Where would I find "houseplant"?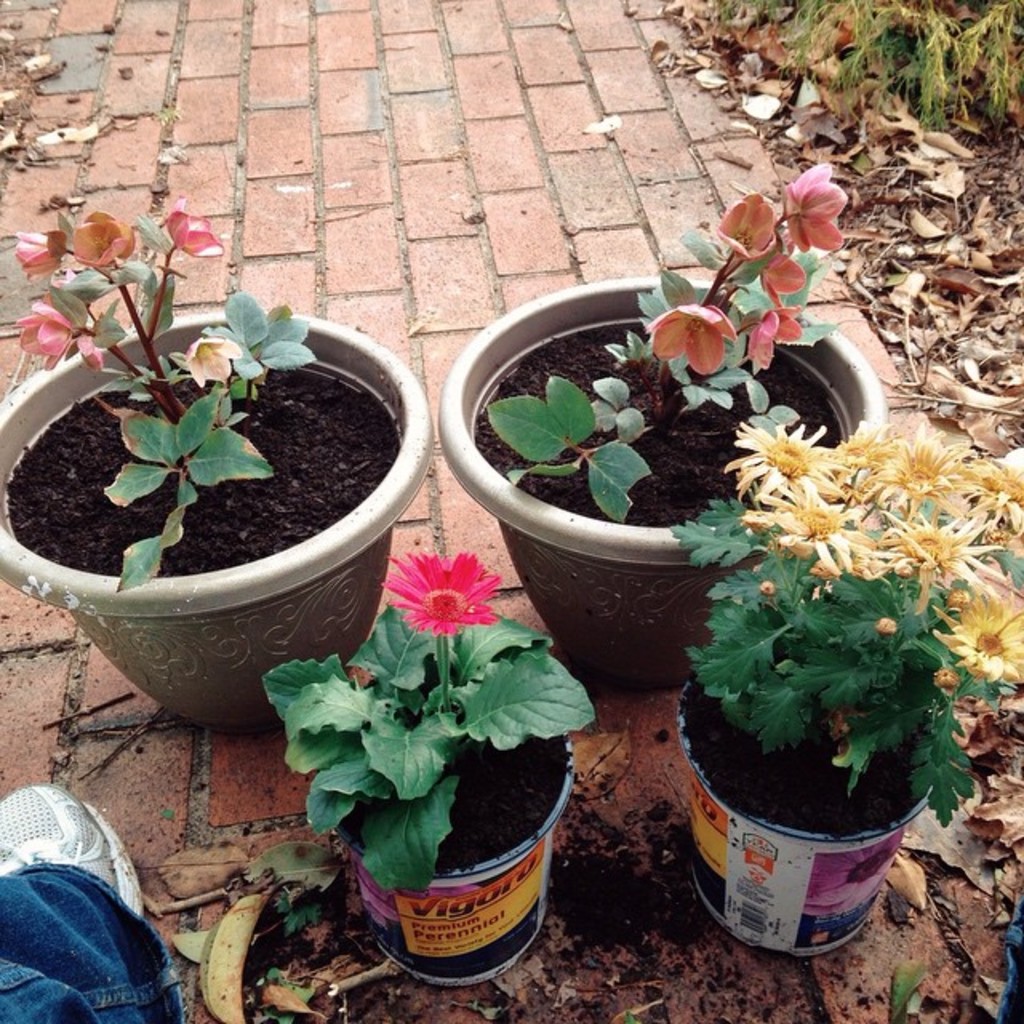
At 667, 406, 1022, 954.
